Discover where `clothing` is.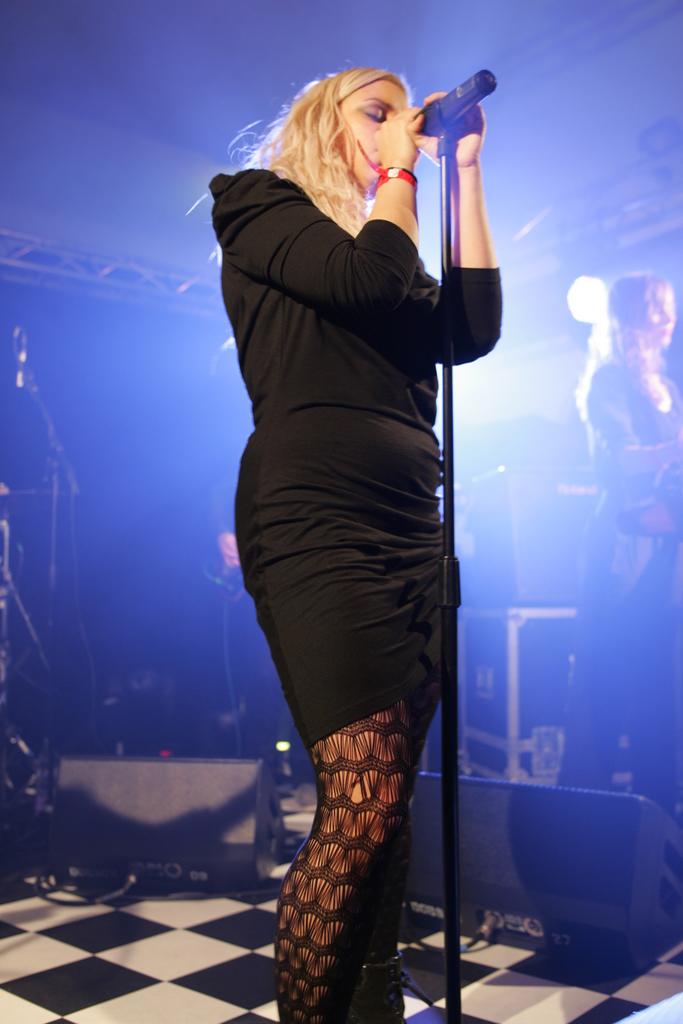
Discovered at 545 354 682 815.
